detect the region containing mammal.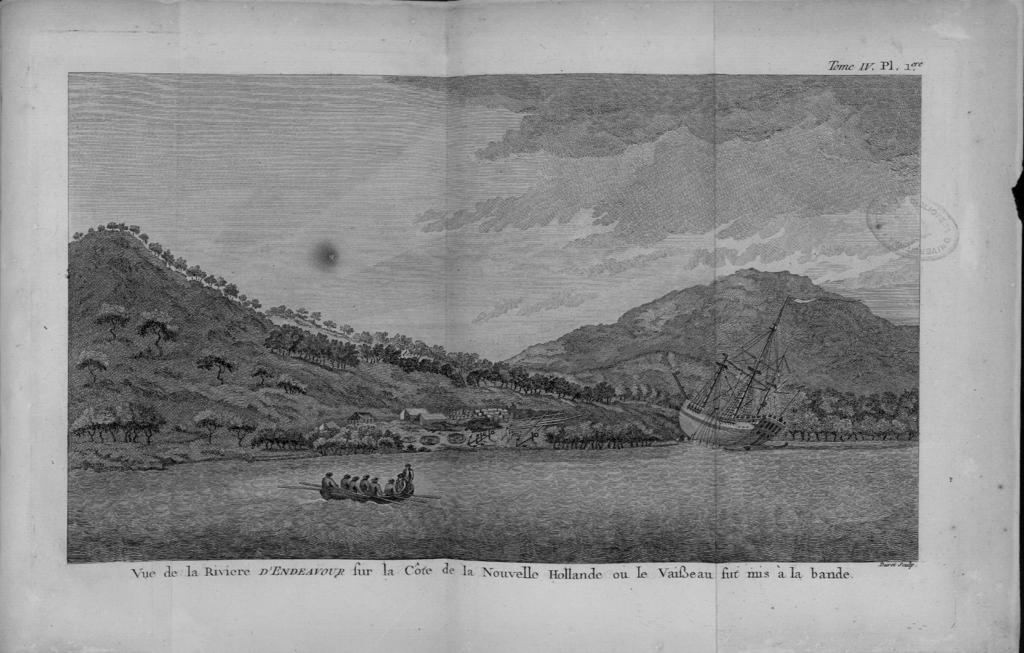
bbox(347, 475, 356, 494).
